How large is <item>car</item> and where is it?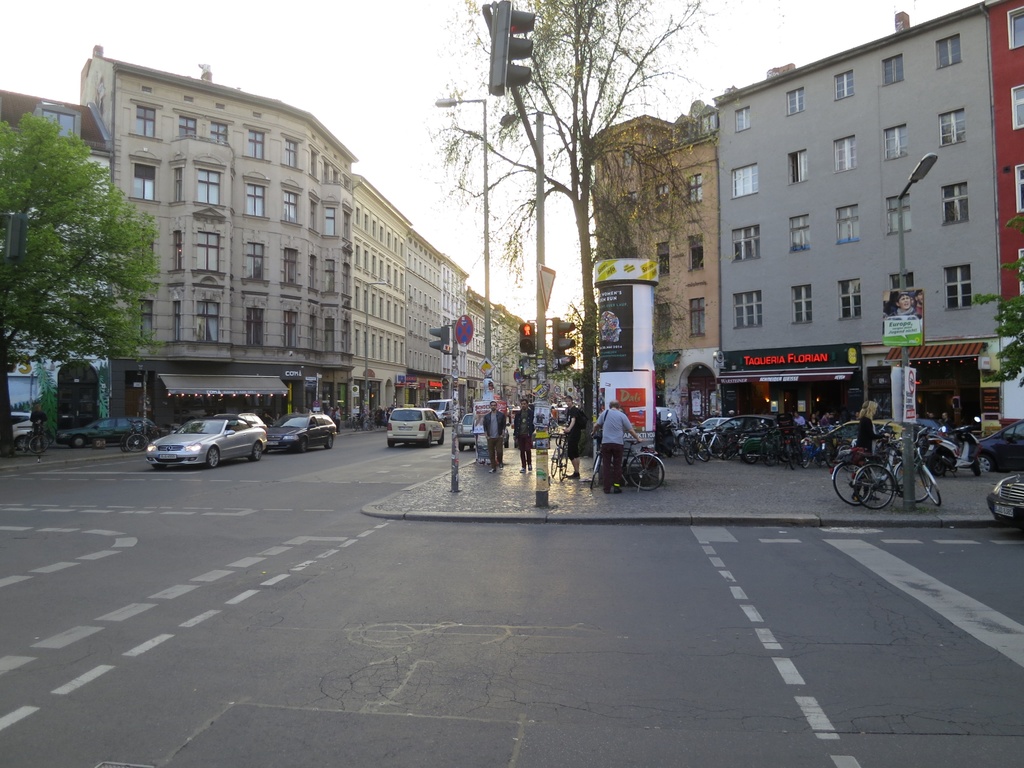
Bounding box: <bbox>459, 413, 483, 454</bbox>.
